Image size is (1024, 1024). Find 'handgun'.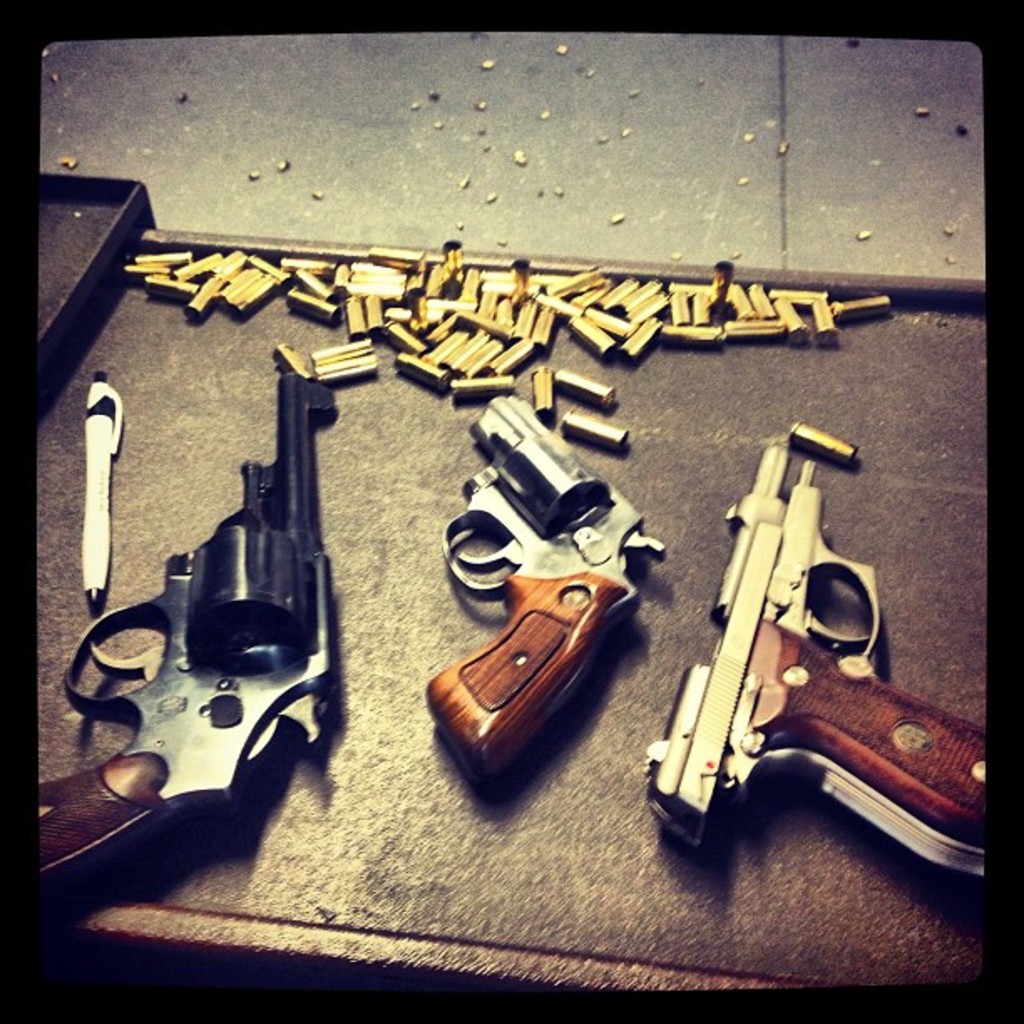
430 390 661 785.
